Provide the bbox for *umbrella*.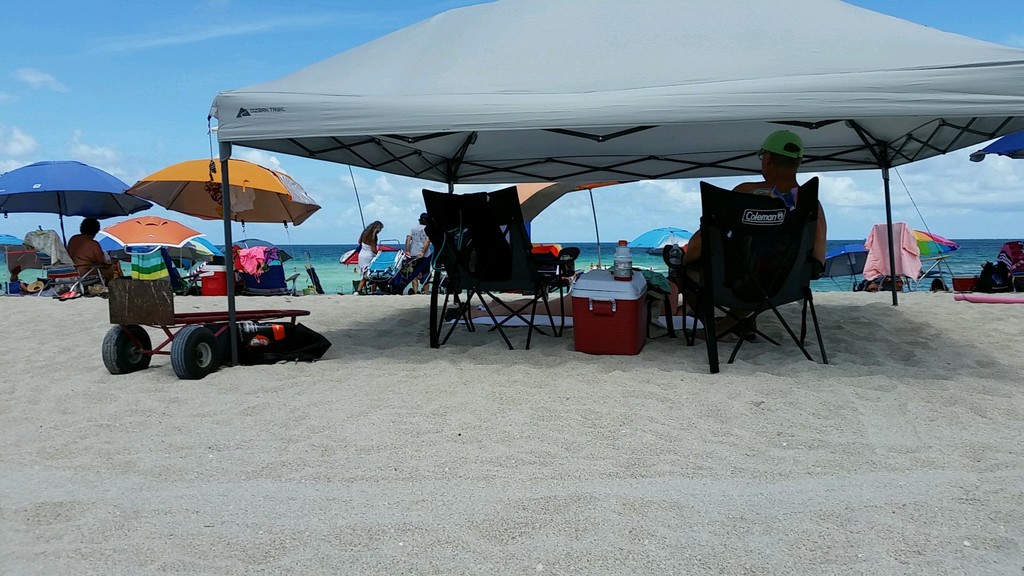
221,239,292,264.
